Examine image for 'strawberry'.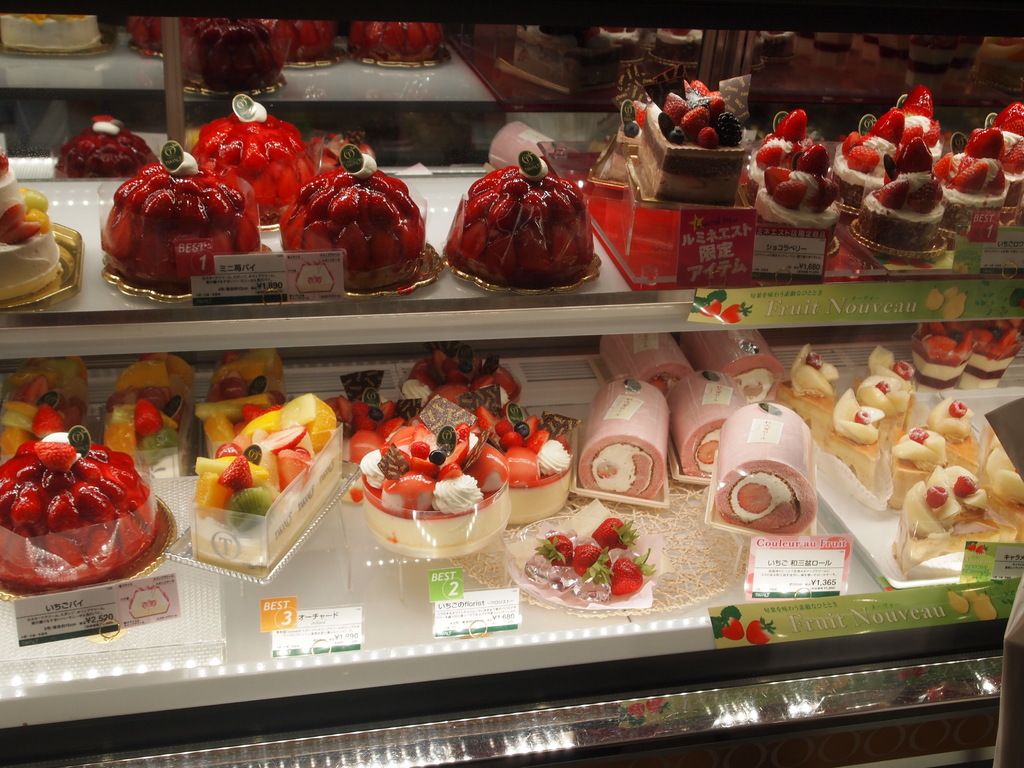
Examination result: (x1=410, y1=459, x2=438, y2=477).
